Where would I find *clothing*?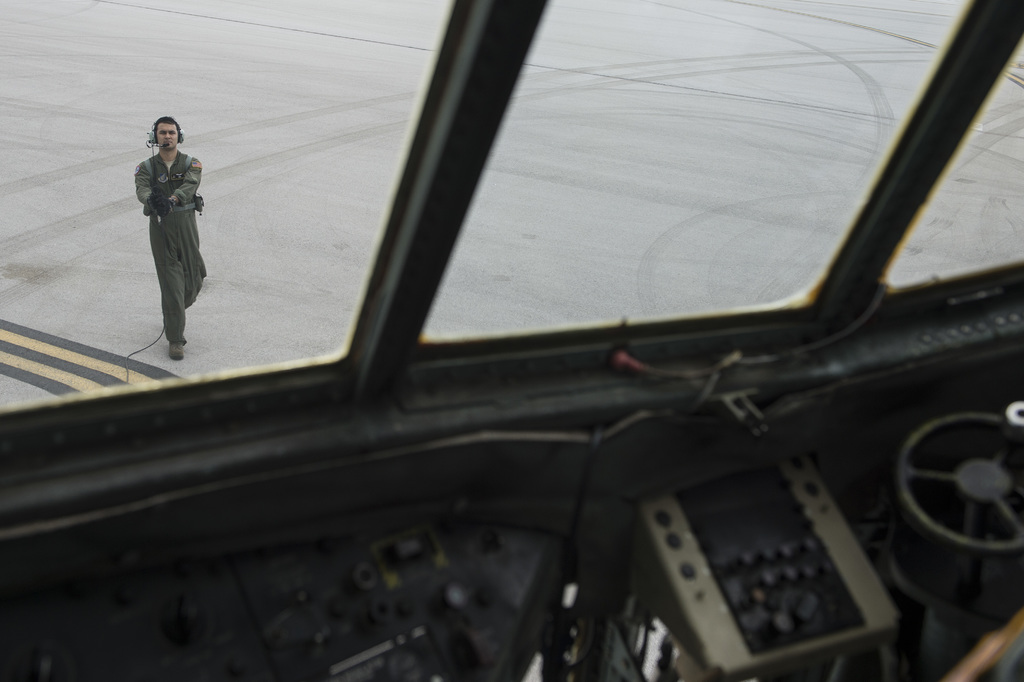
At bbox(132, 147, 199, 350).
